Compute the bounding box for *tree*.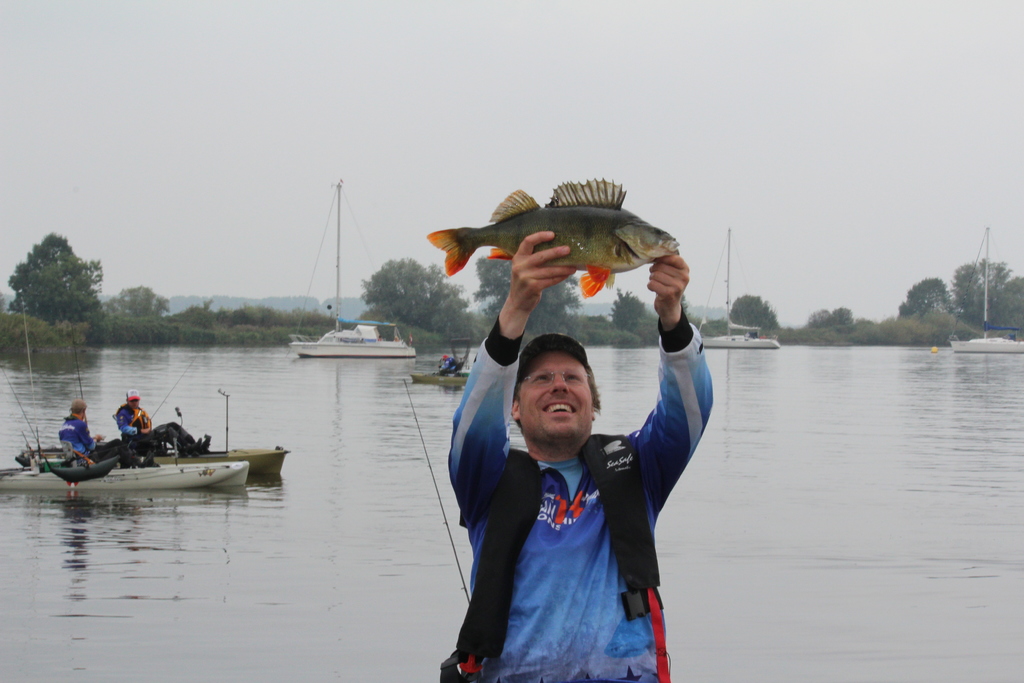
(left=947, top=257, right=1012, bottom=322).
